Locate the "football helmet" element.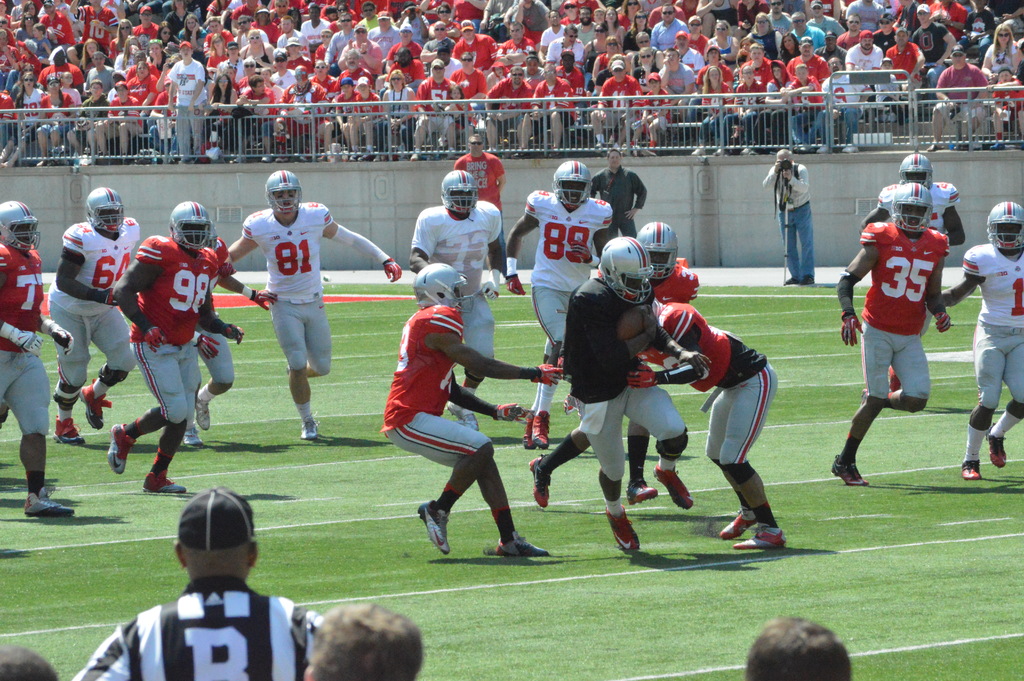
Element bbox: x1=171 y1=200 x2=217 y2=256.
